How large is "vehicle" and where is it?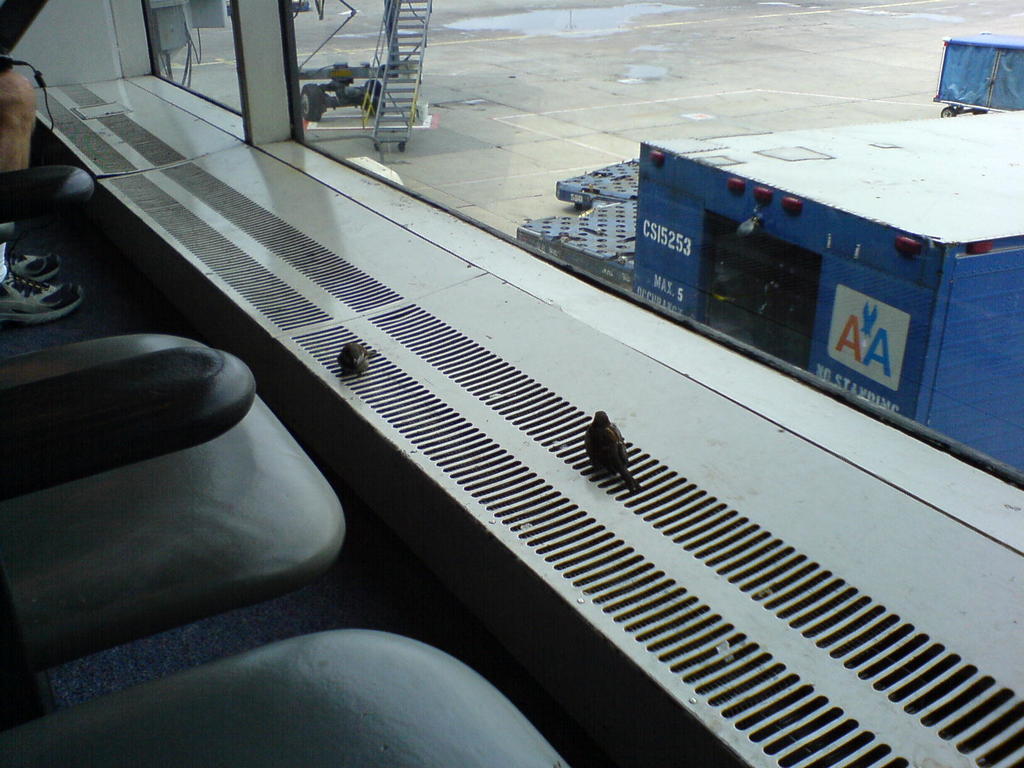
Bounding box: x1=932 y1=19 x2=1023 y2=100.
